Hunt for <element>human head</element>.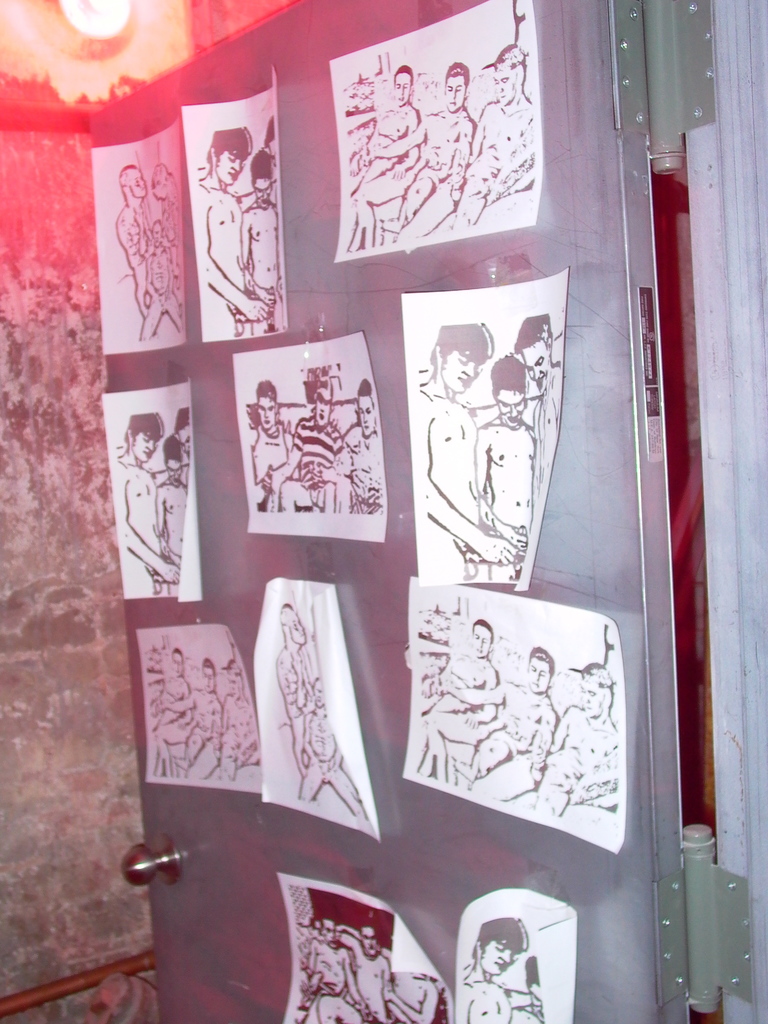
Hunted down at left=177, top=406, right=190, bottom=457.
